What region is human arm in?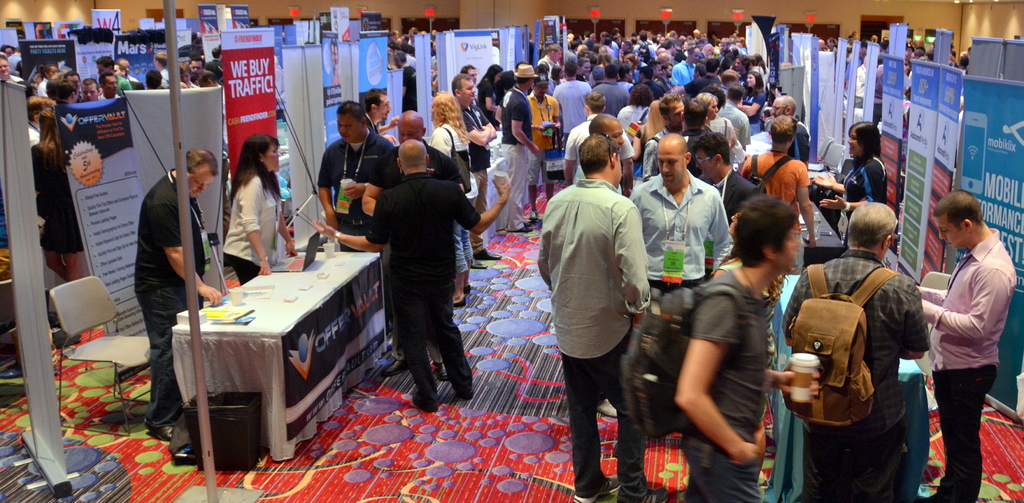
select_region(620, 133, 636, 195).
